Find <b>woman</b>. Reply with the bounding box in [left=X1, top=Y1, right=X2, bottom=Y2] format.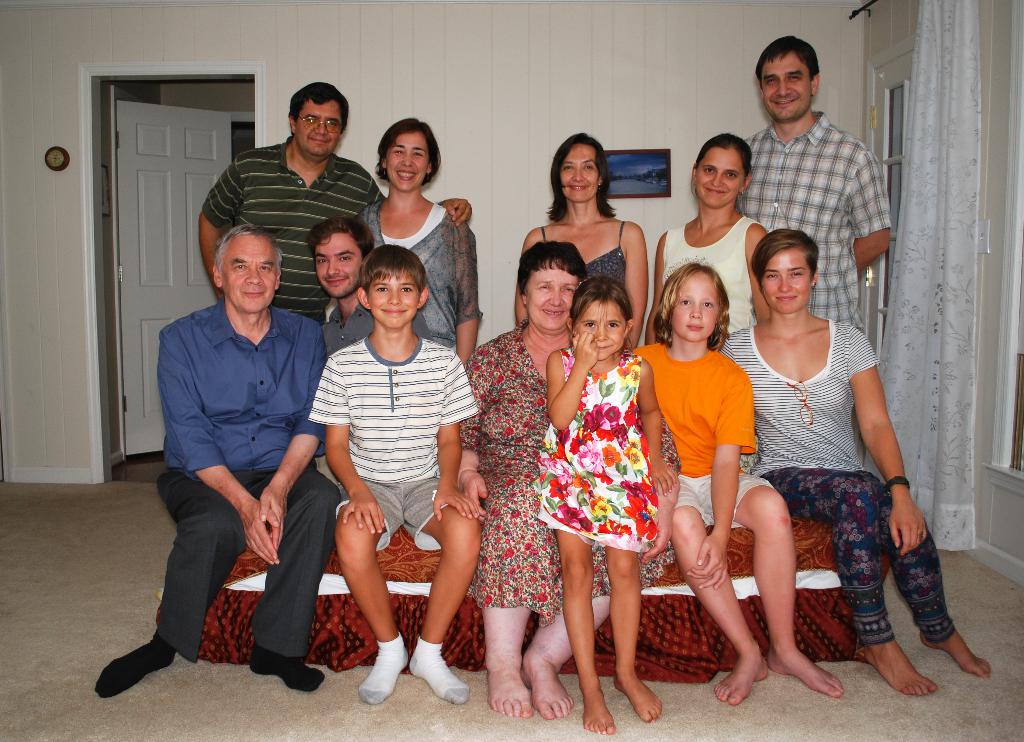
[left=353, top=117, right=481, bottom=368].
